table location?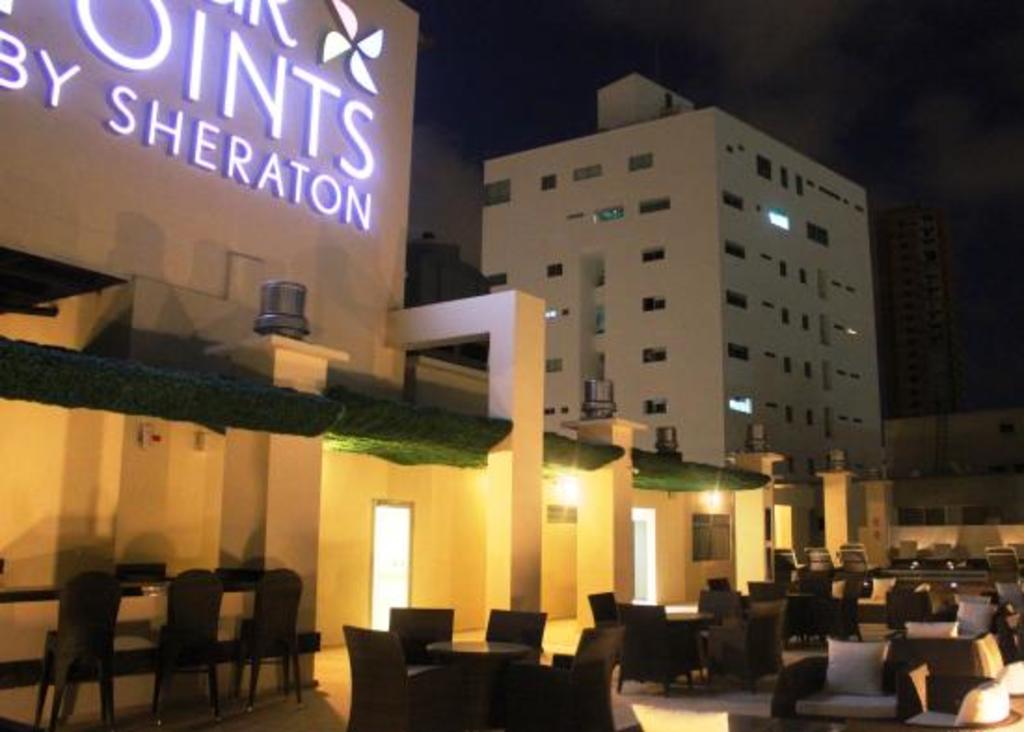
bbox=[600, 590, 726, 646]
